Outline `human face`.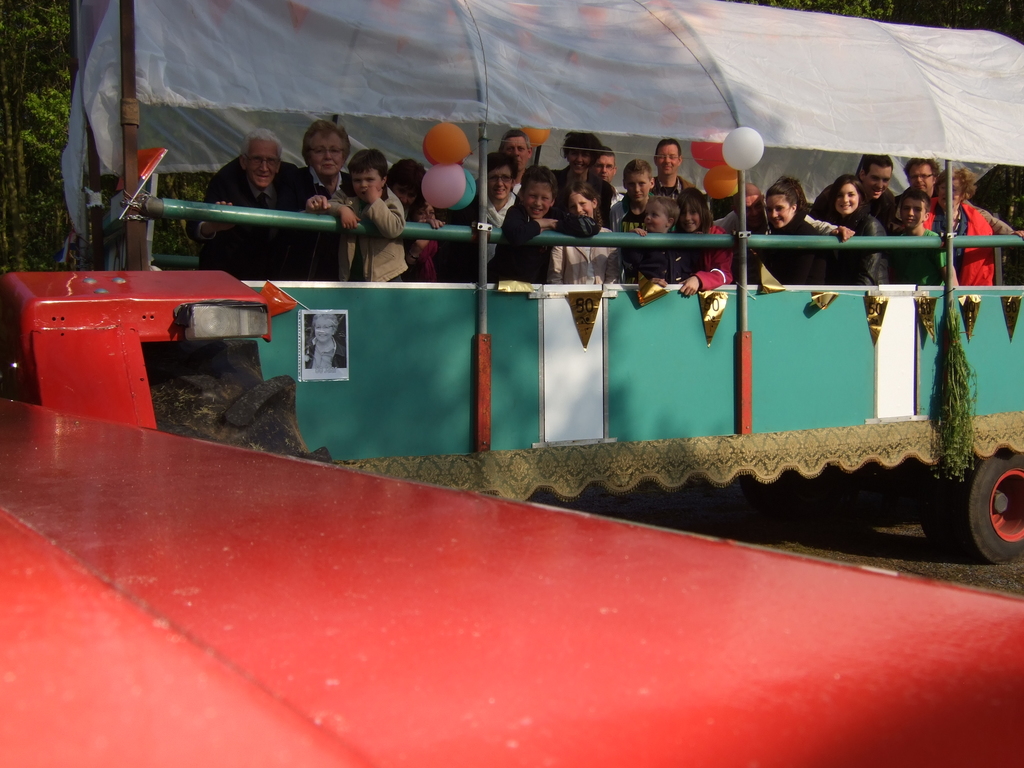
Outline: Rect(917, 164, 934, 191).
